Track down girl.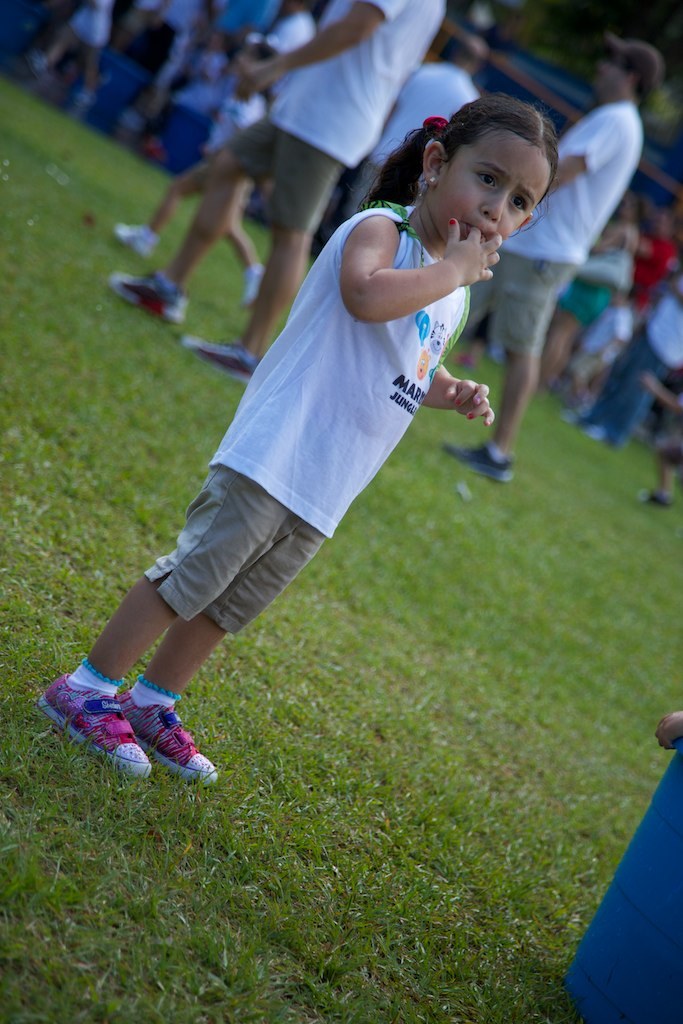
Tracked to crop(41, 87, 557, 774).
